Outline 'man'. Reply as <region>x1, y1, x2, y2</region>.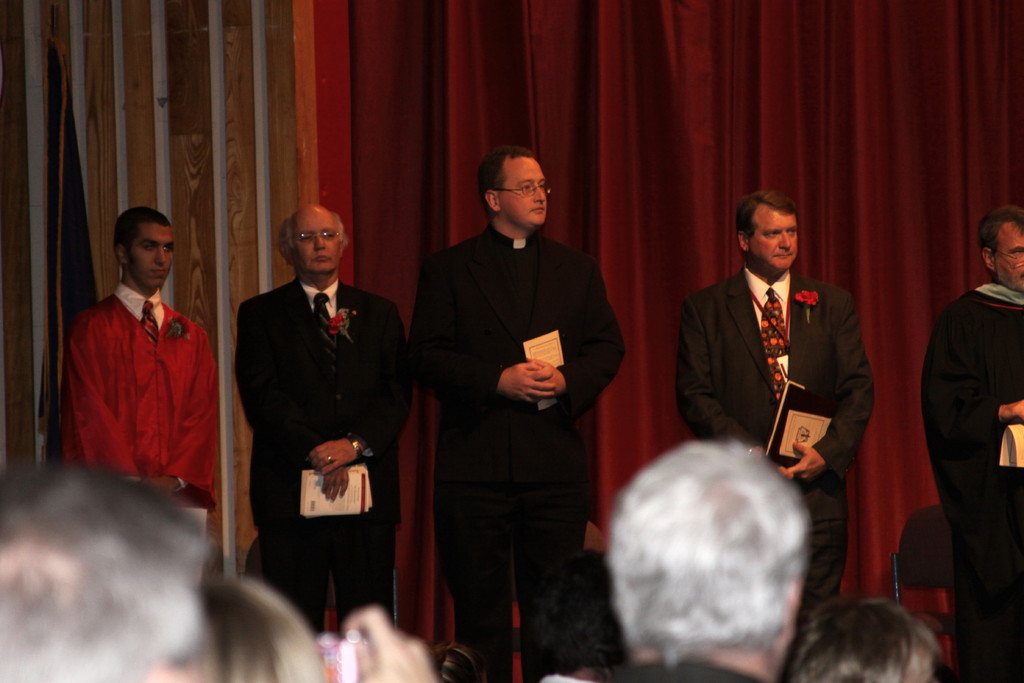
<region>604, 432, 808, 682</region>.
